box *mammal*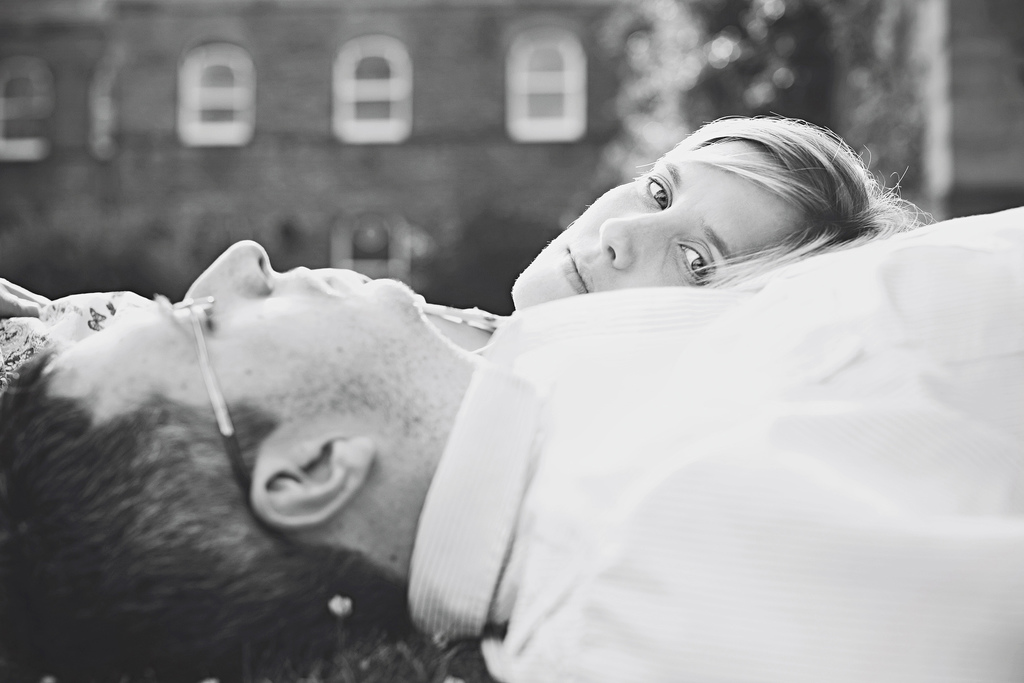
box(0, 46, 935, 390)
